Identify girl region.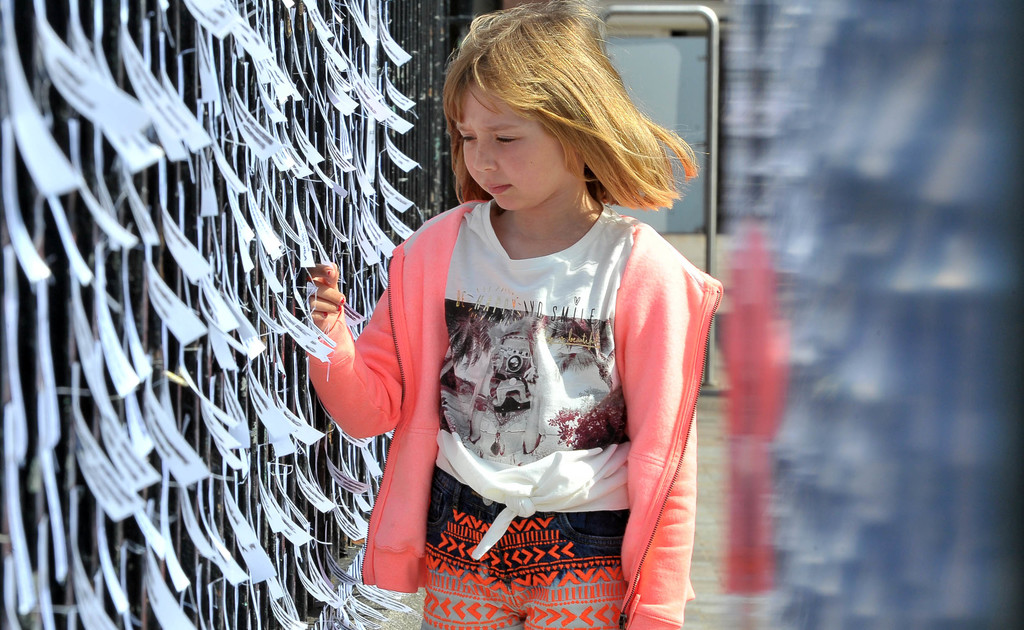
Region: 292, 0, 717, 629.
